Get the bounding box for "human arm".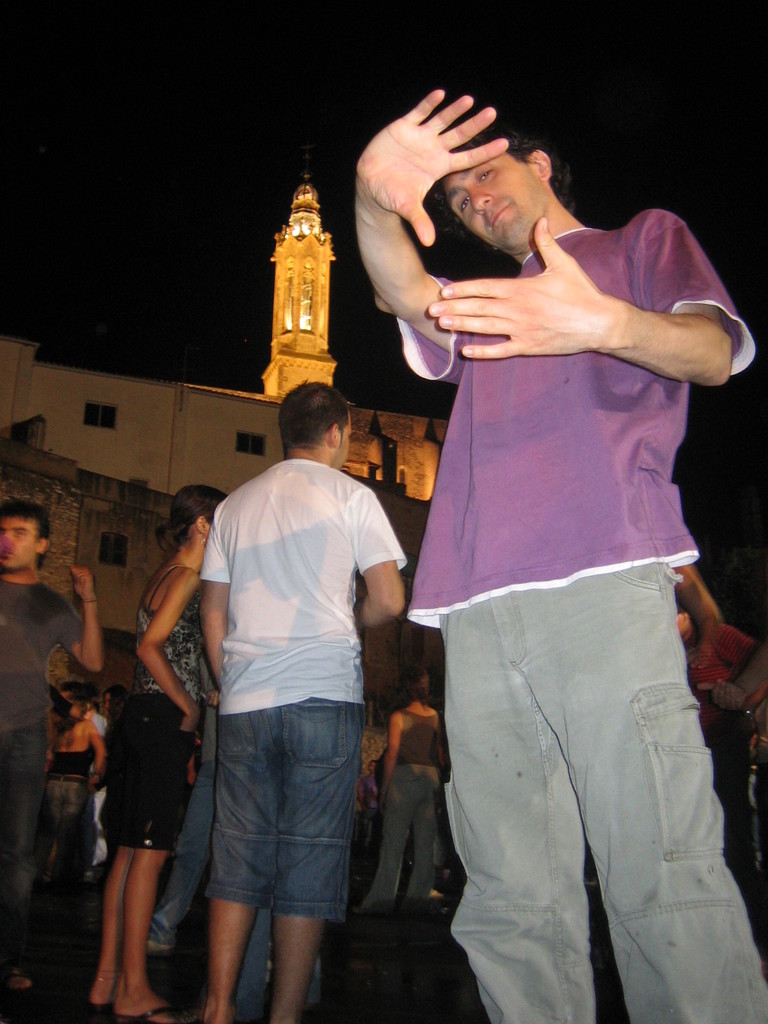
pyautogui.locateOnScreen(674, 566, 723, 676).
